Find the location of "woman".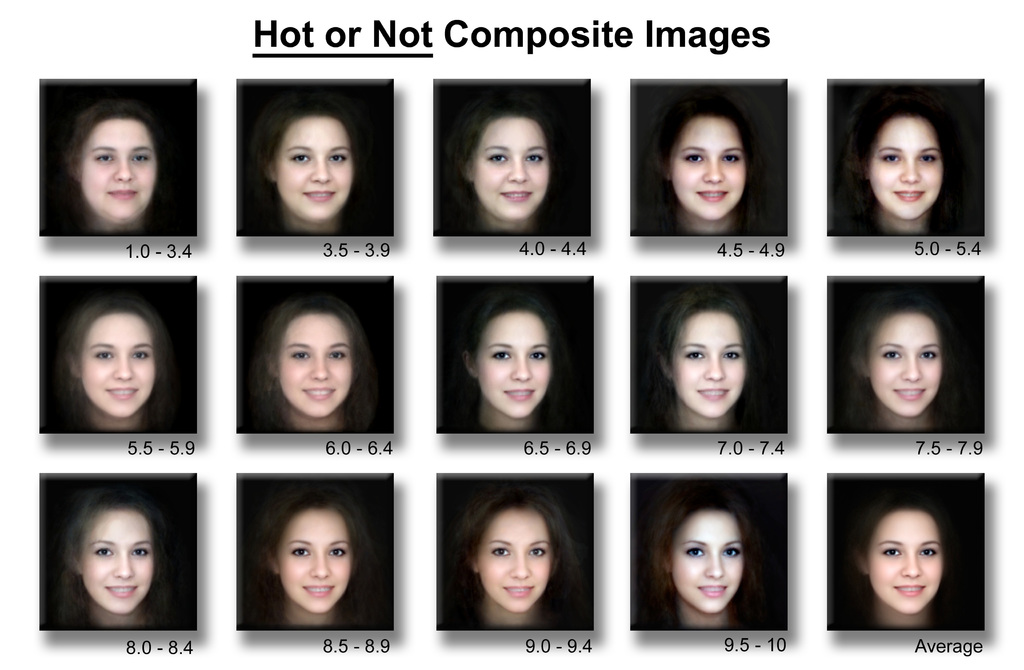
Location: [63, 297, 170, 433].
